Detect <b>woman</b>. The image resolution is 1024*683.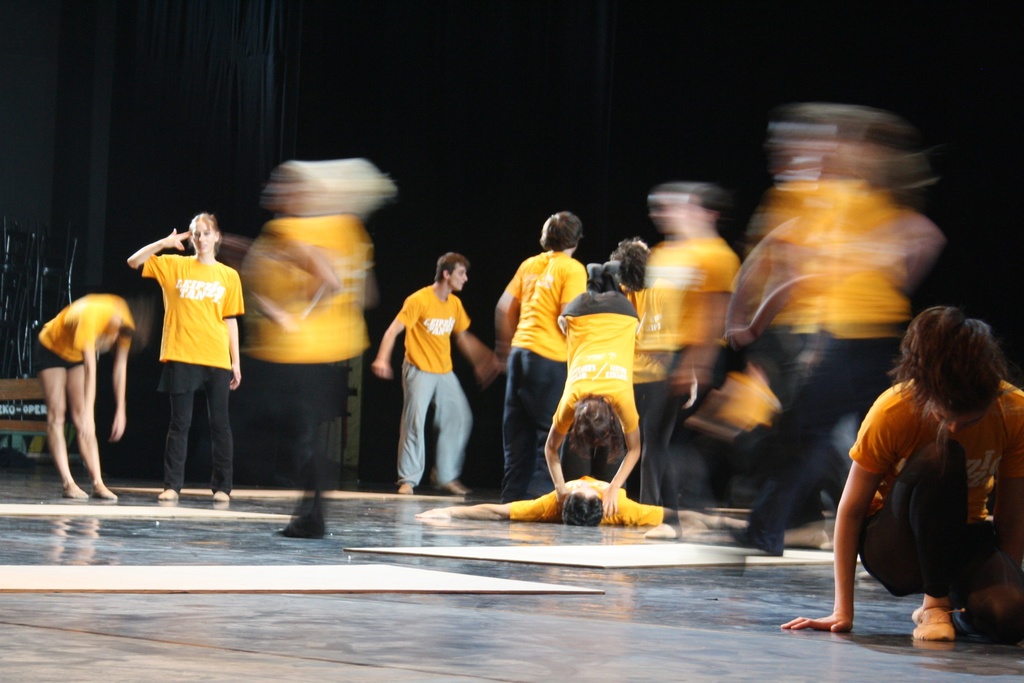
(835, 308, 1011, 648).
